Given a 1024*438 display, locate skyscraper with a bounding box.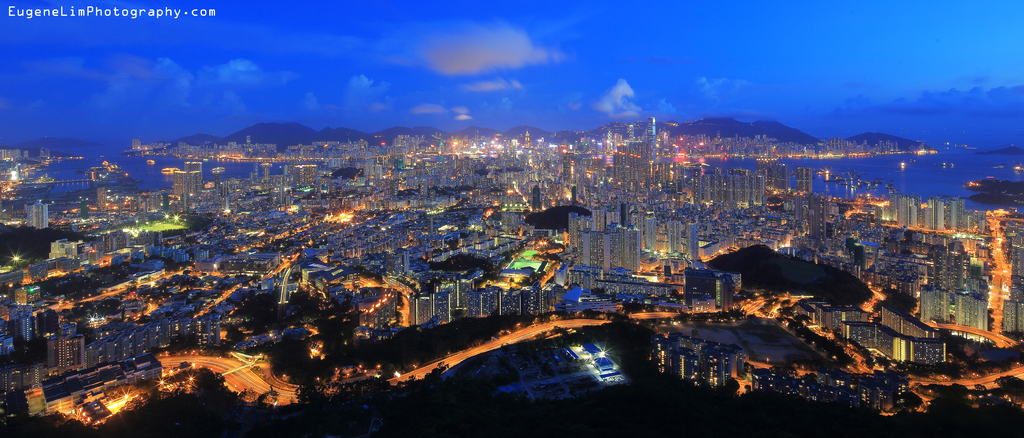
Located: (x1=793, y1=169, x2=817, y2=192).
